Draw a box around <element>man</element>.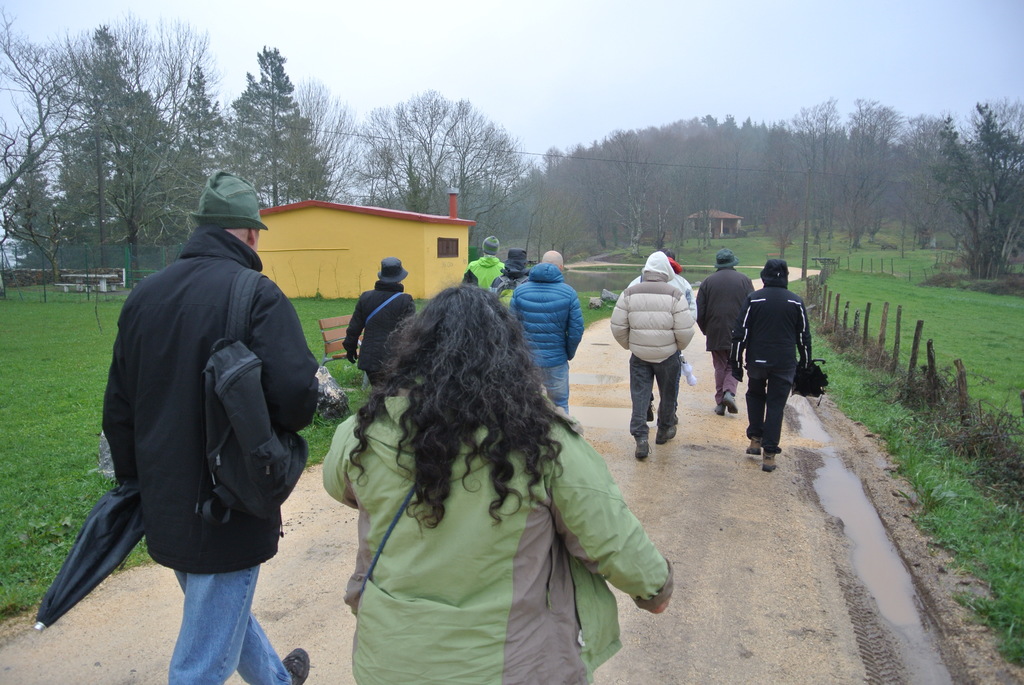
locate(463, 234, 506, 291).
